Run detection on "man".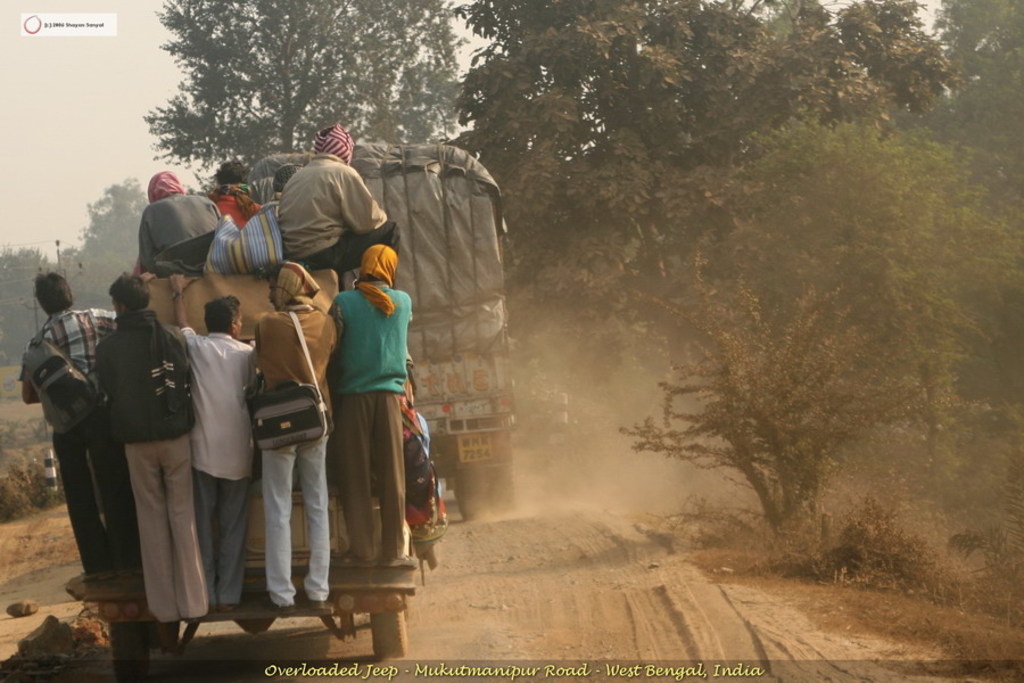
Result: pyautogui.locateOnScreen(91, 270, 214, 622).
